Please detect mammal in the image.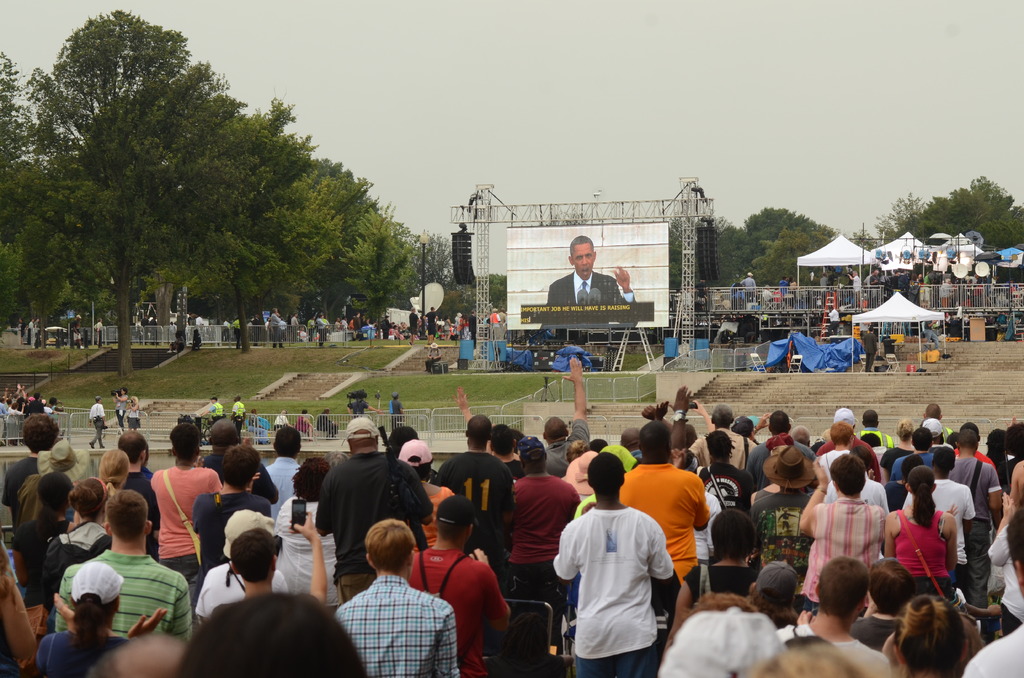
{"left": 678, "top": 503, "right": 764, "bottom": 608}.
